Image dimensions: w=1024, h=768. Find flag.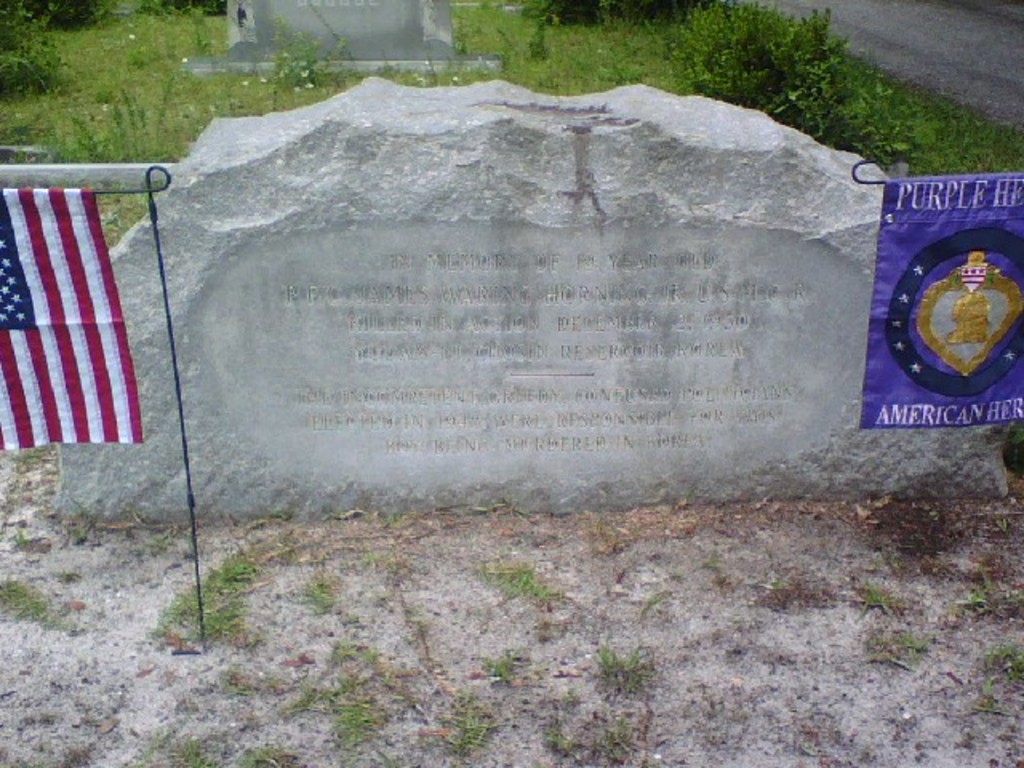
locate(861, 171, 1022, 429).
